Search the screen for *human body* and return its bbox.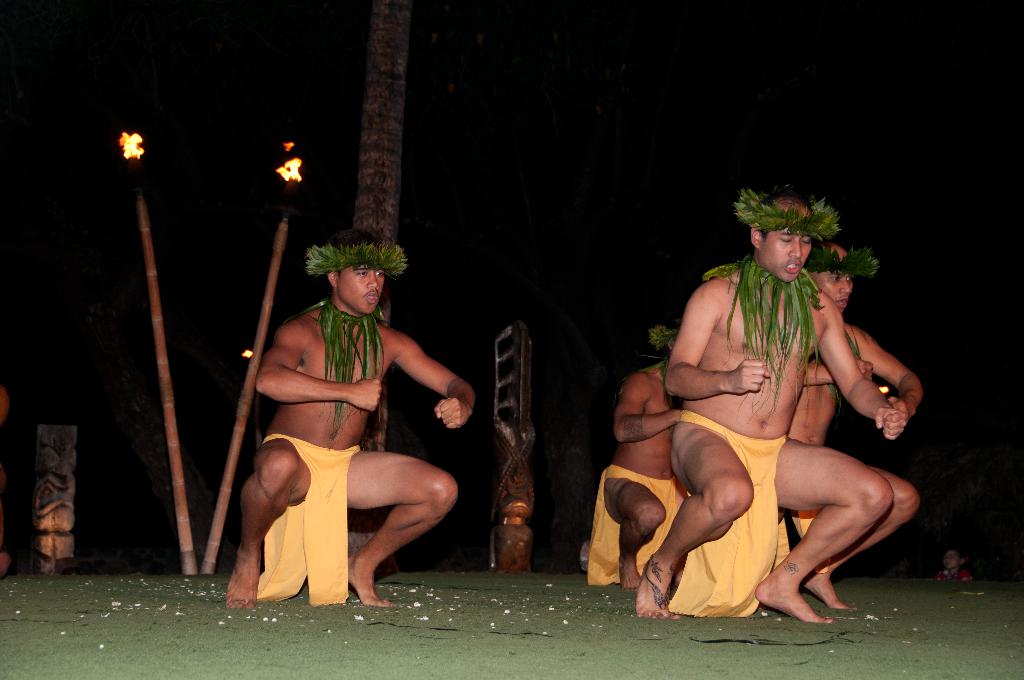
Found: region(640, 186, 893, 620).
